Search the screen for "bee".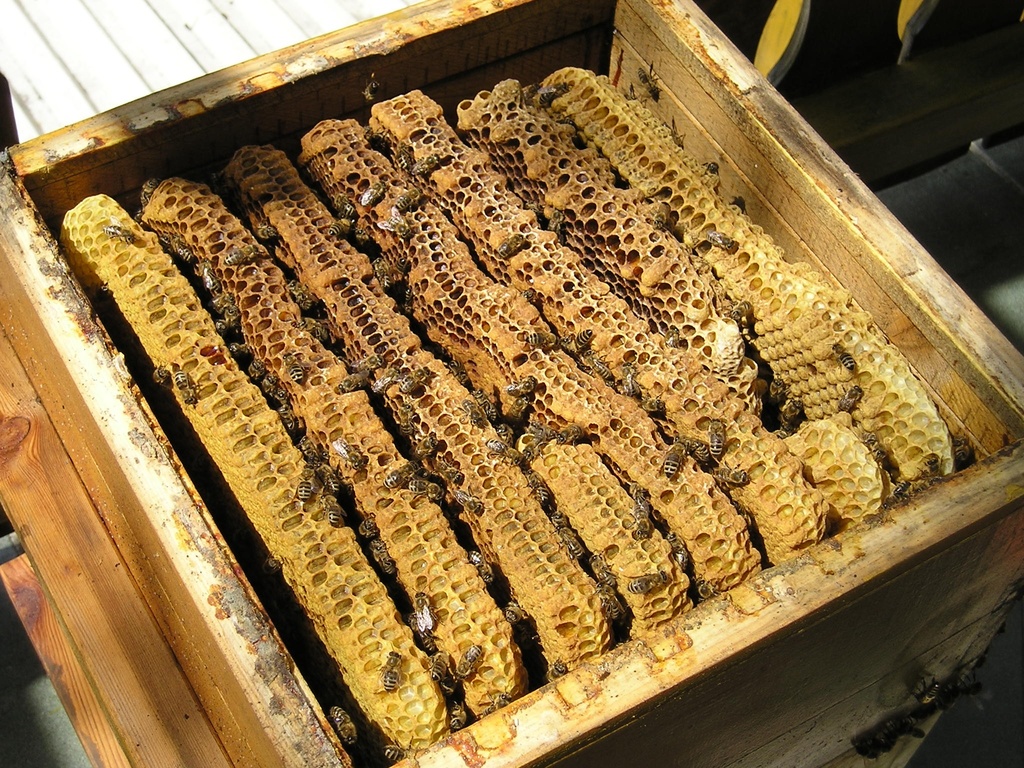
Found at {"x1": 955, "y1": 435, "x2": 967, "y2": 468}.
